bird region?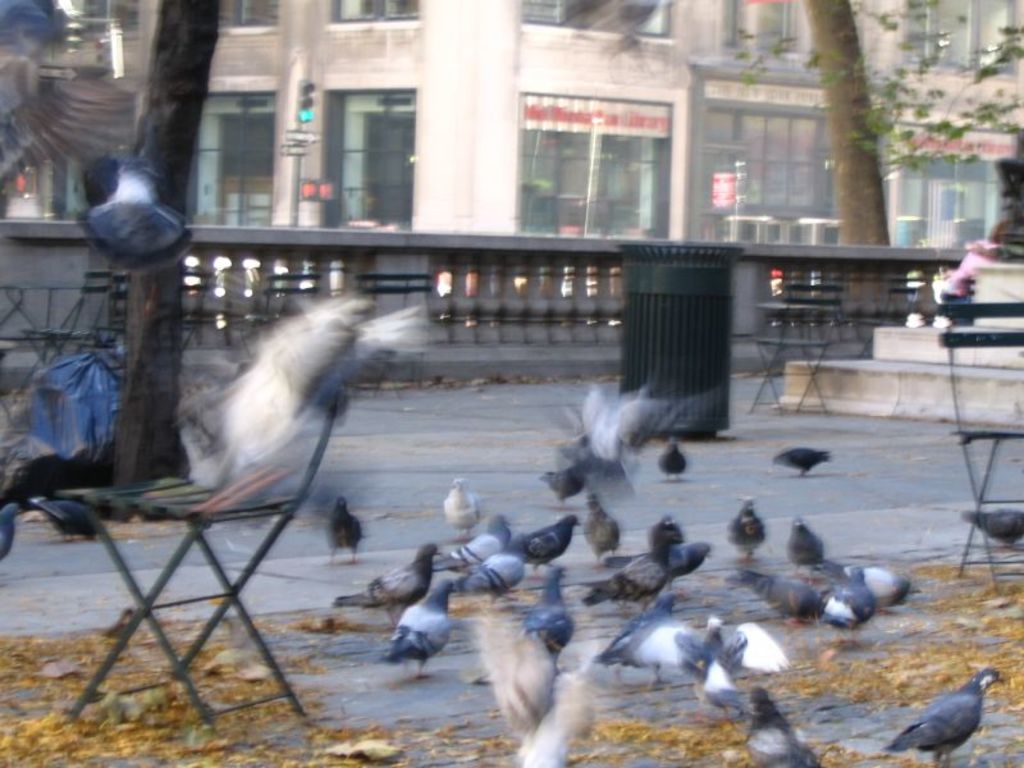
[568, 0, 664, 56]
